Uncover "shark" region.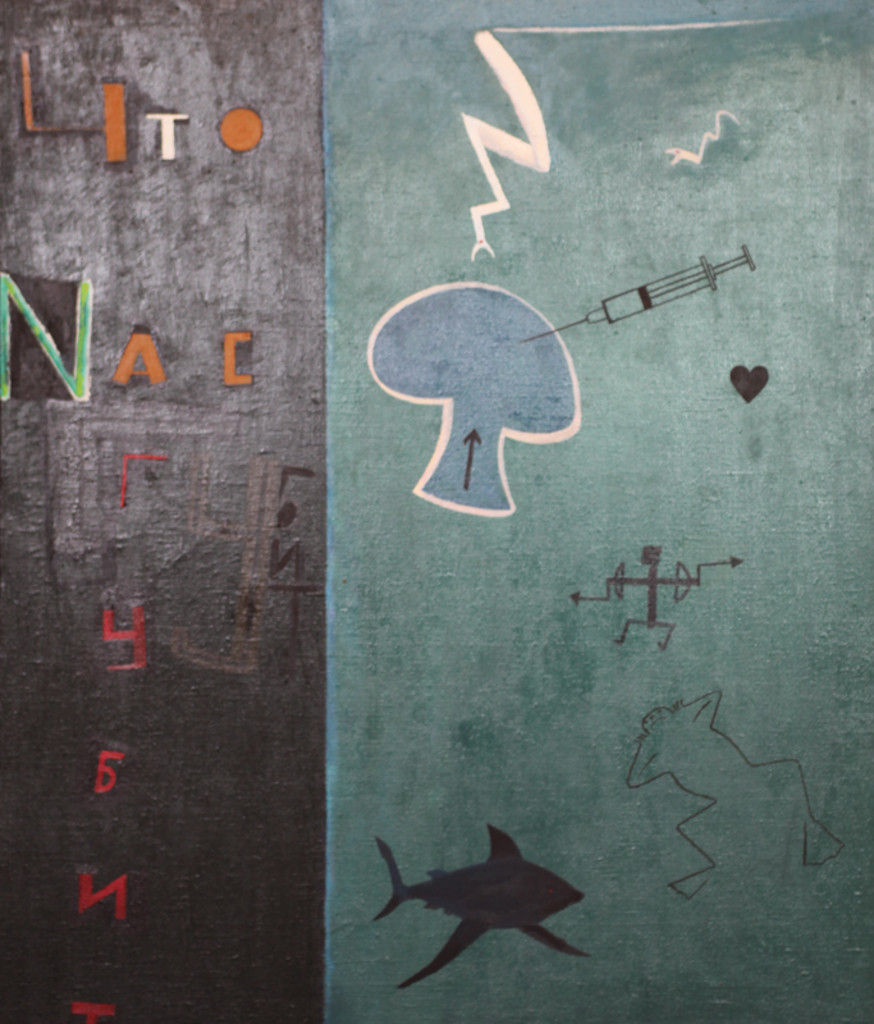
Uncovered: Rect(379, 800, 595, 987).
